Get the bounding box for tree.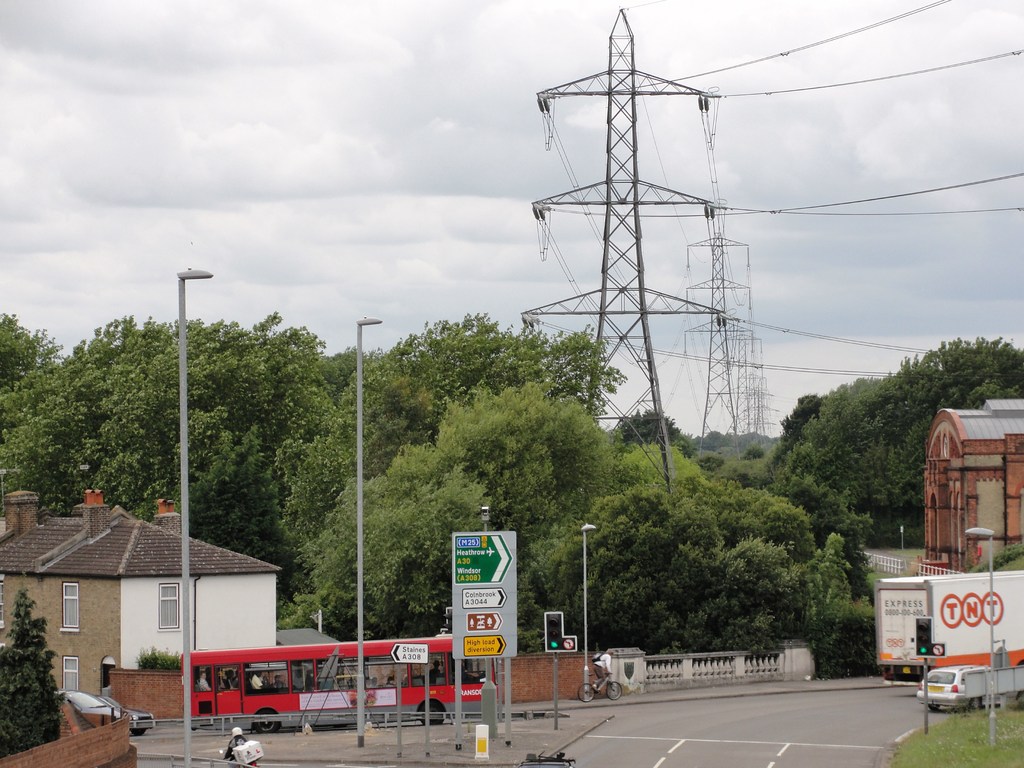
region(429, 381, 610, 547).
